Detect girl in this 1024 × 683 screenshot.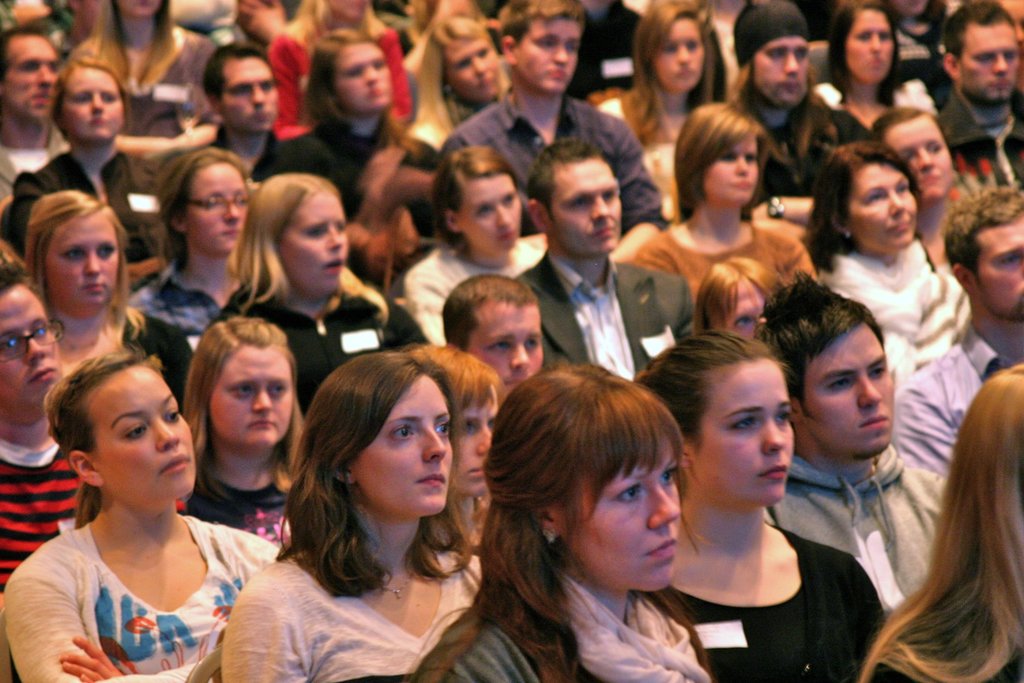
Detection: [395,148,552,347].
